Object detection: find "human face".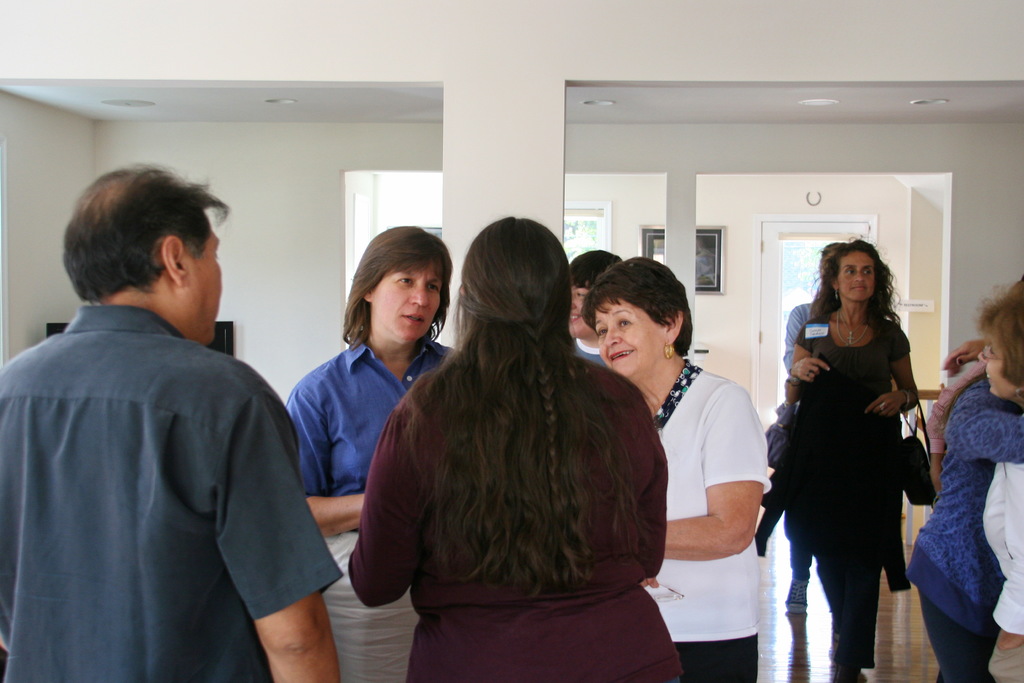
564 285 591 331.
